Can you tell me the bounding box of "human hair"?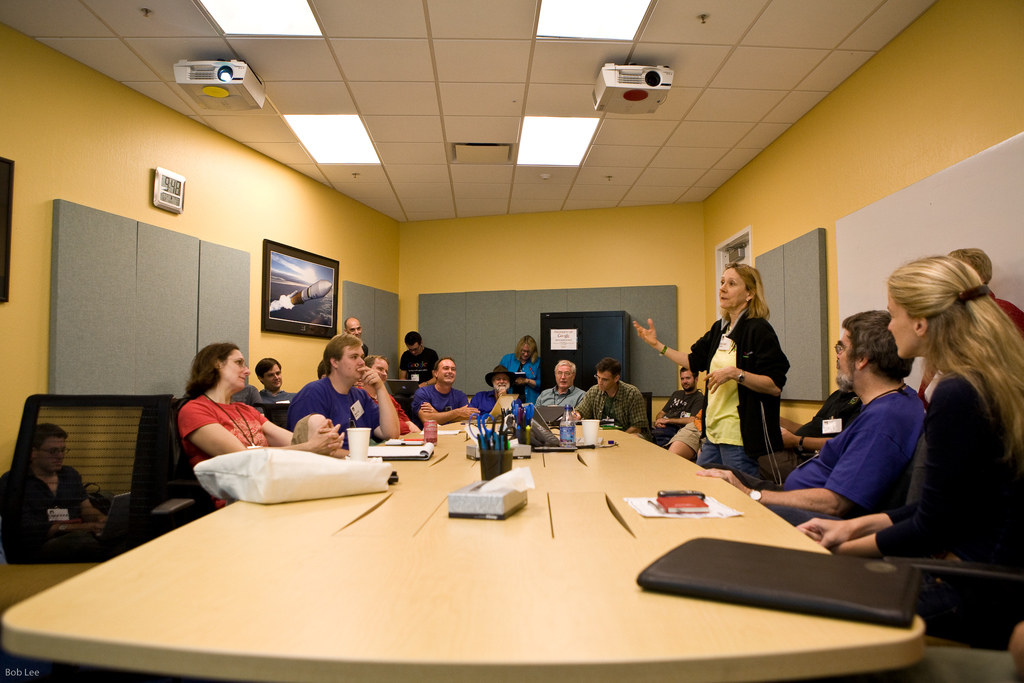
x1=404 y1=331 x2=424 y2=345.
